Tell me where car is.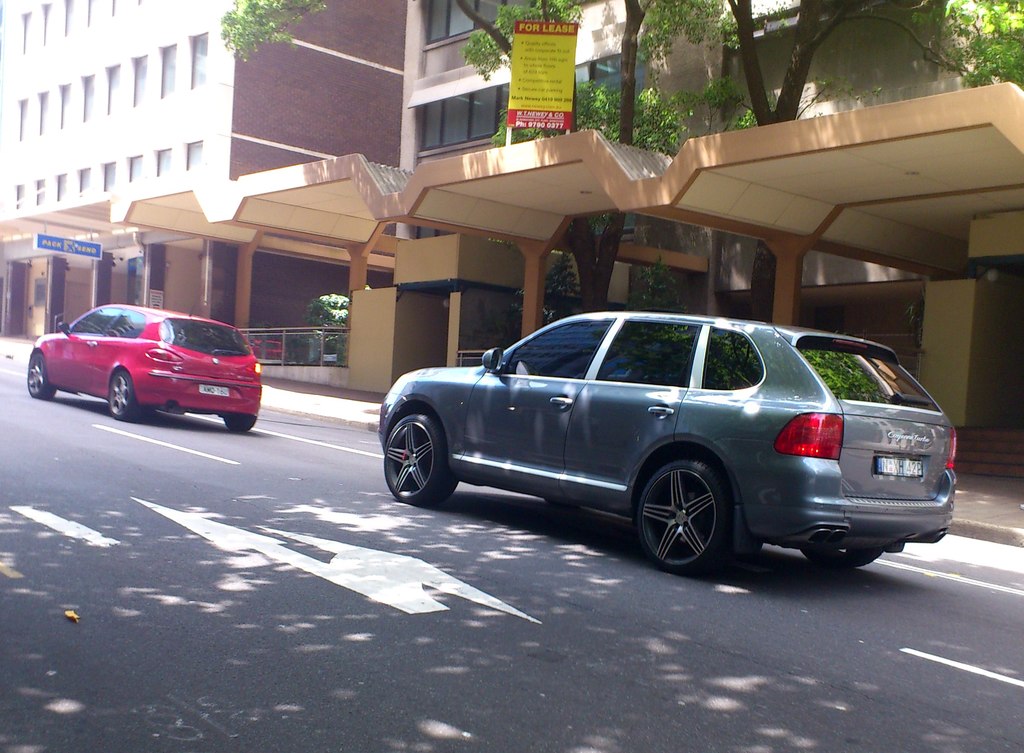
car is at <box>25,304,262,435</box>.
